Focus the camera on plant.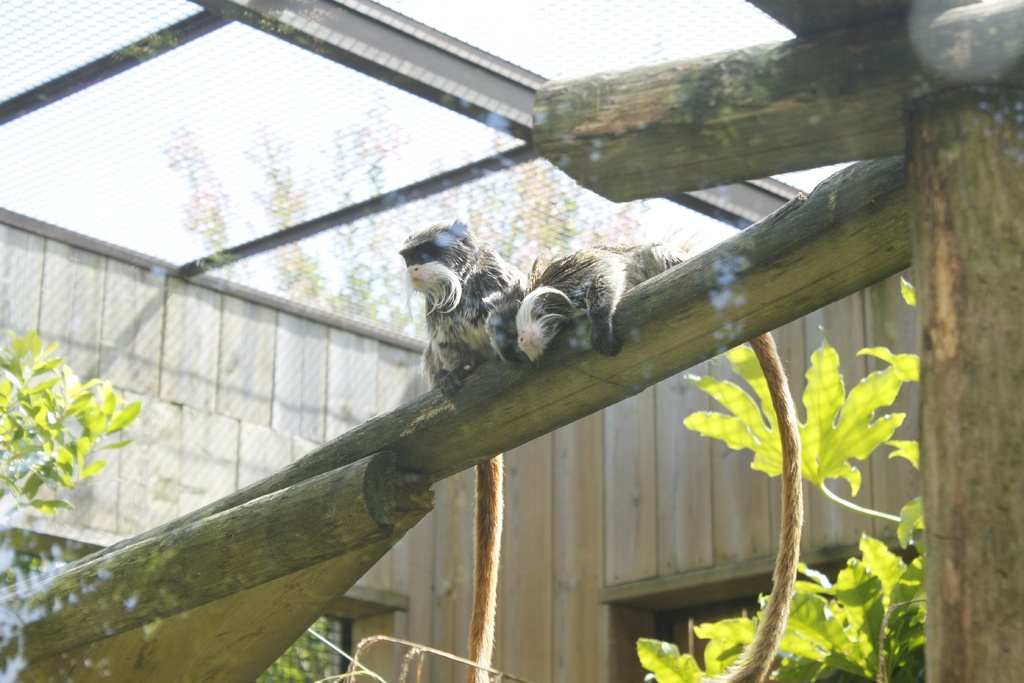
Focus region: crop(9, 322, 146, 555).
